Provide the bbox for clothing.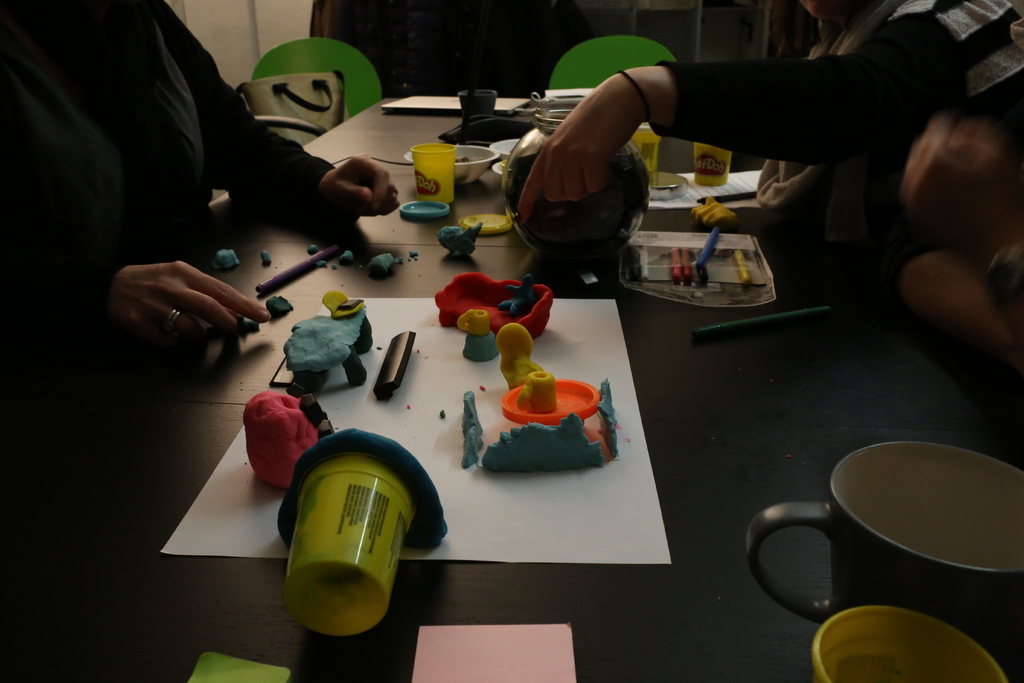
locate(24, 0, 321, 370).
